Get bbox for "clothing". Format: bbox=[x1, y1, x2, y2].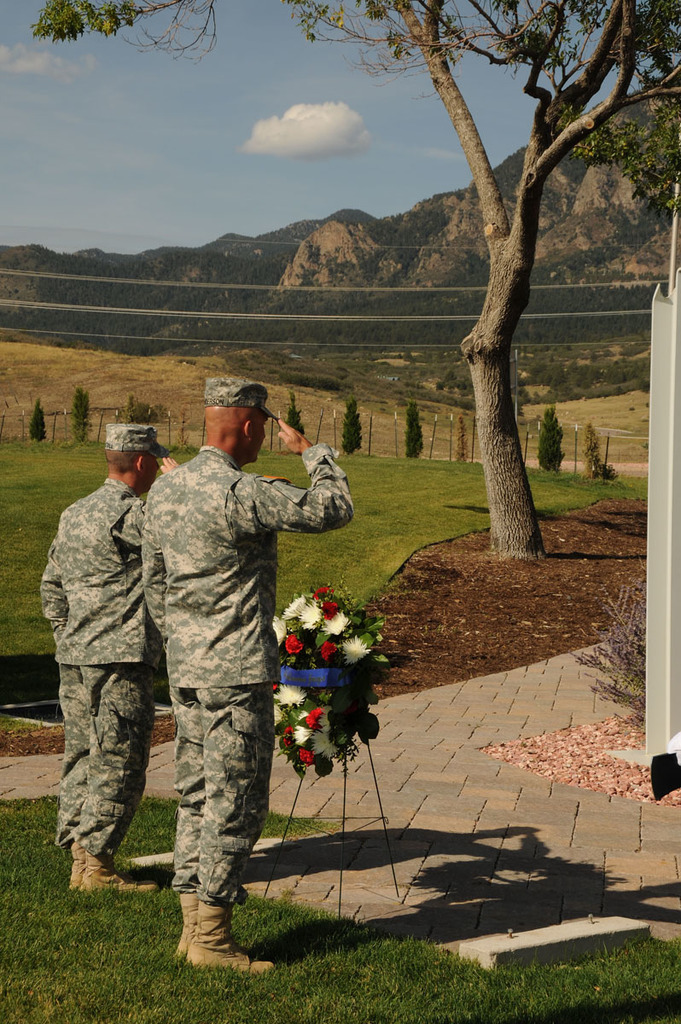
bbox=[90, 366, 335, 927].
